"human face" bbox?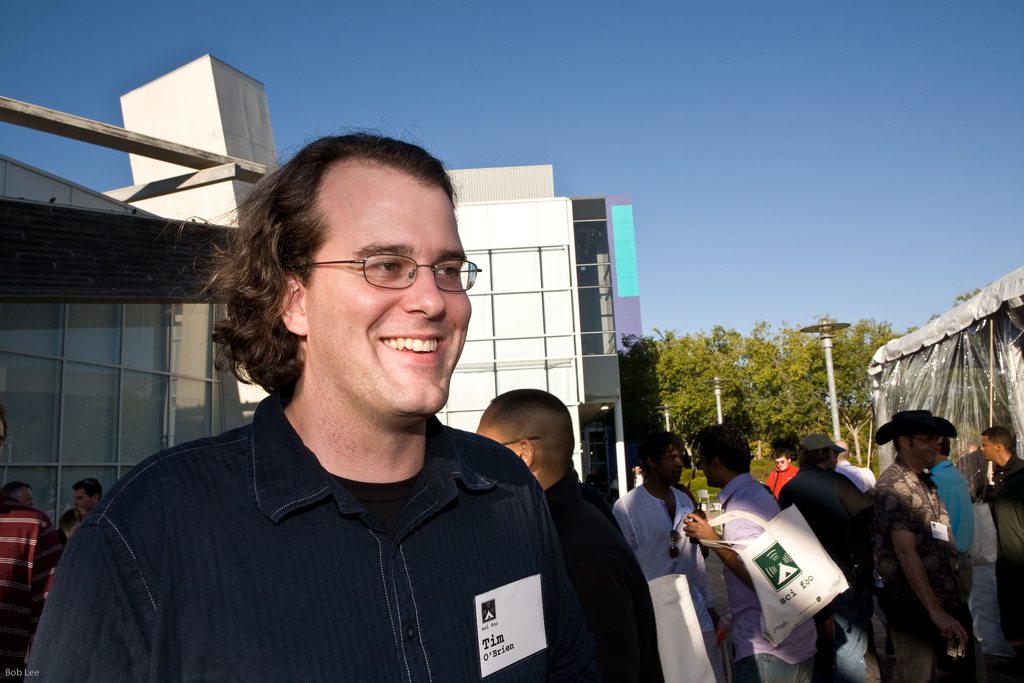
<region>465, 397, 538, 483</region>
